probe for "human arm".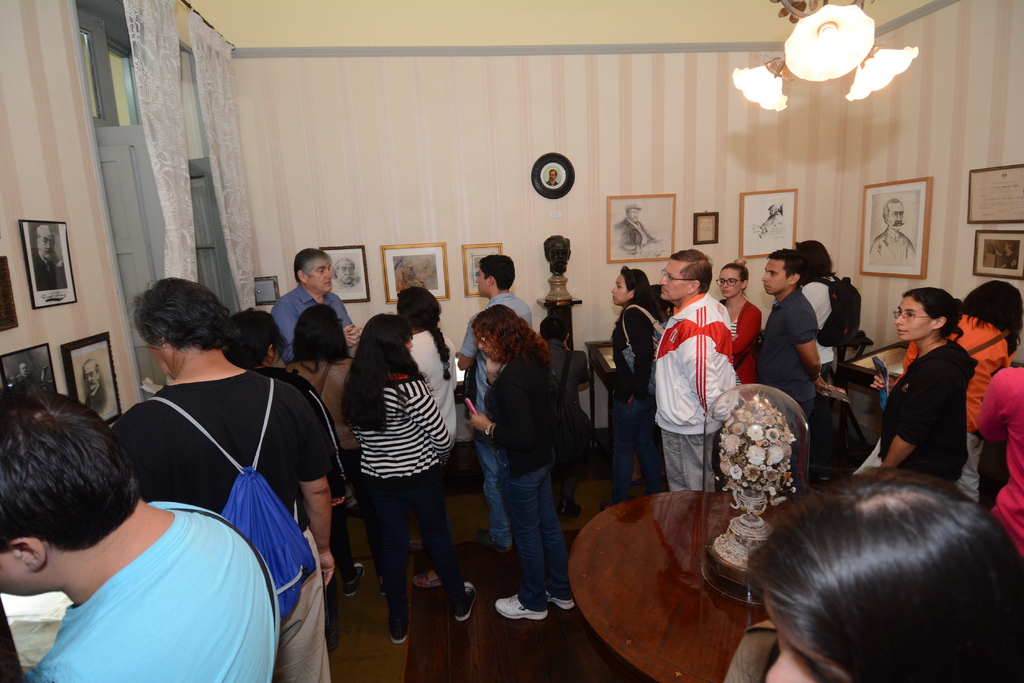
Probe result: region(631, 304, 657, 404).
